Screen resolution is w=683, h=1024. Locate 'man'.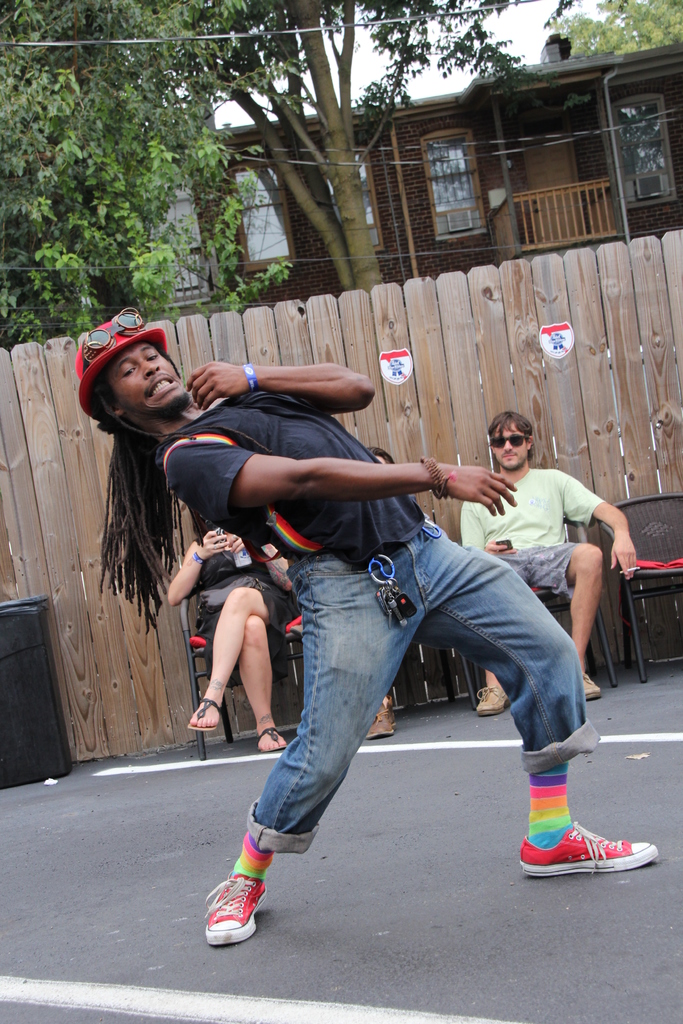
138/319/588/928.
